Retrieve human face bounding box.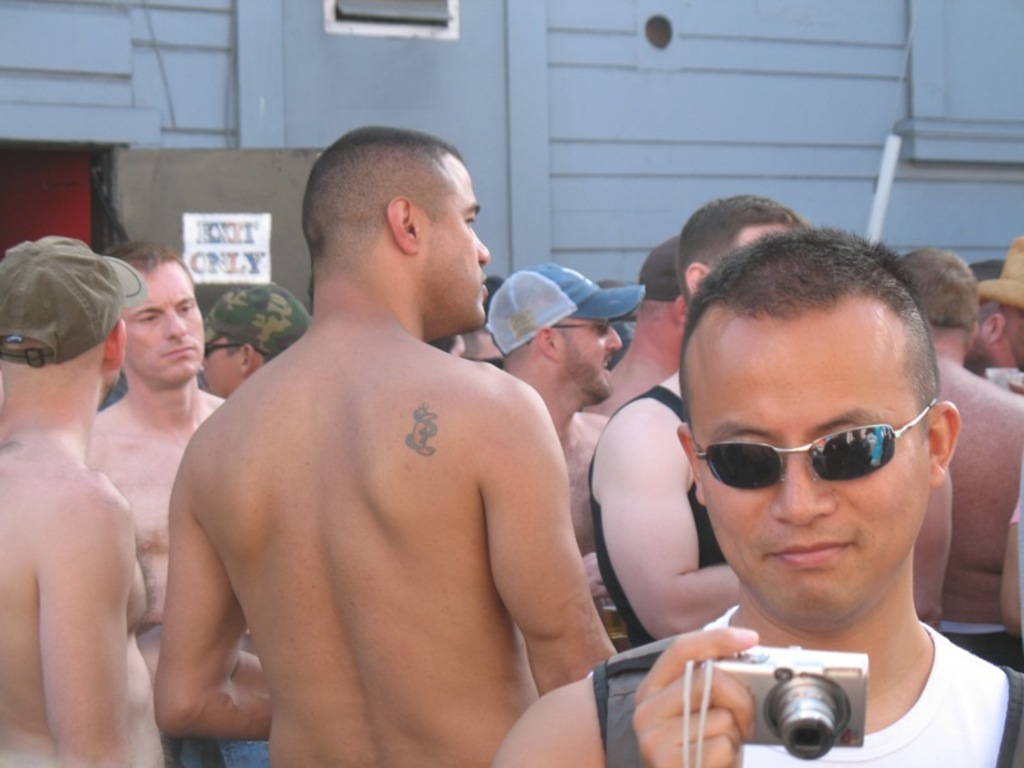
Bounding box: rect(686, 324, 933, 625).
